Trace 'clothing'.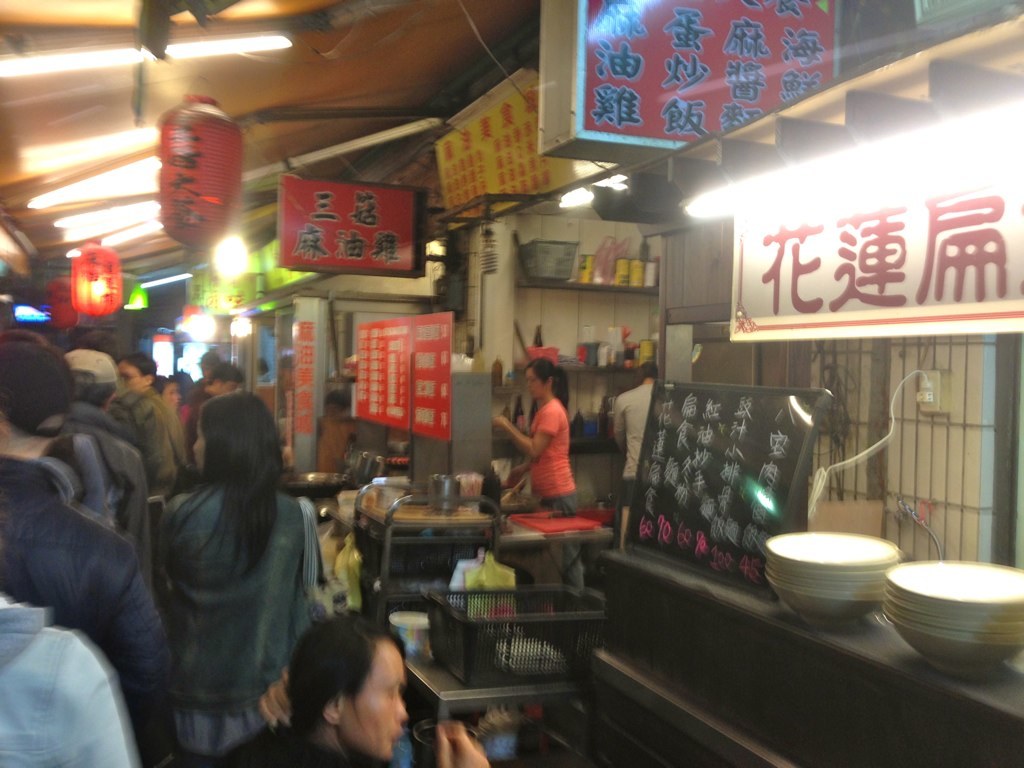
Traced to <bbox>126, 377, 195, 476</bbox>.
